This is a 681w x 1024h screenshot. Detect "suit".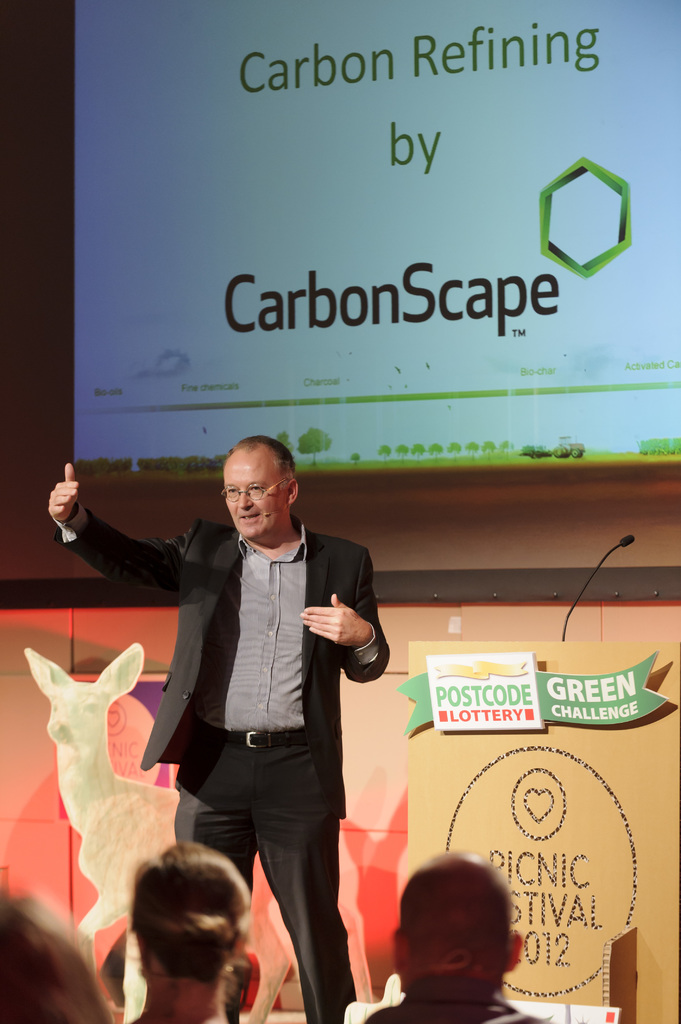
bbox(92, 461, 393, 907).
